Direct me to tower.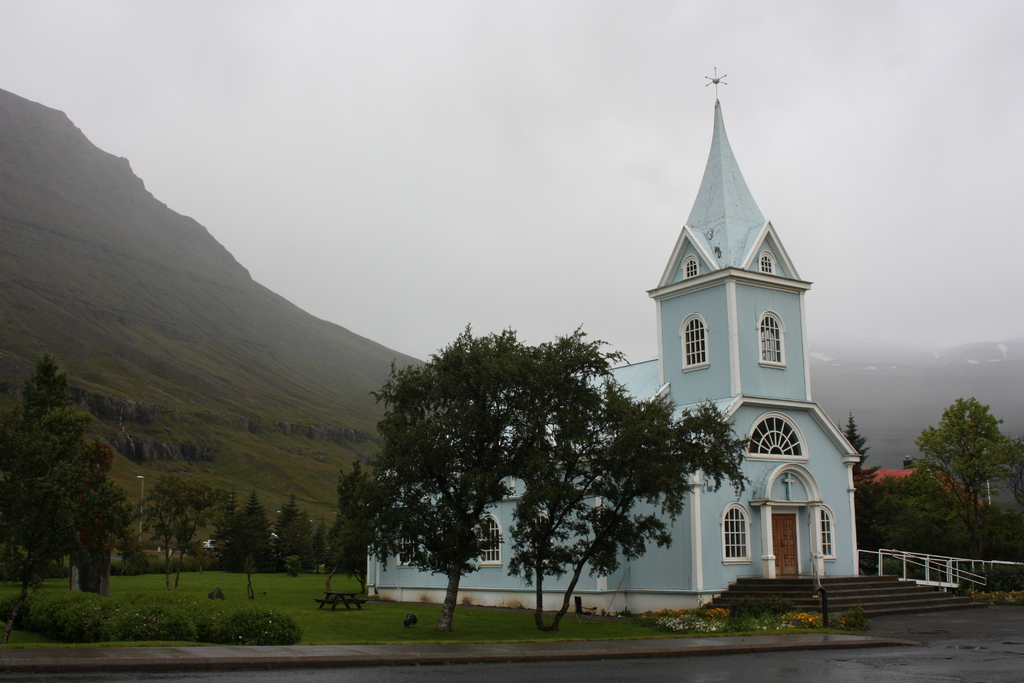
Direction: box=[650, 63, 811, 404].
